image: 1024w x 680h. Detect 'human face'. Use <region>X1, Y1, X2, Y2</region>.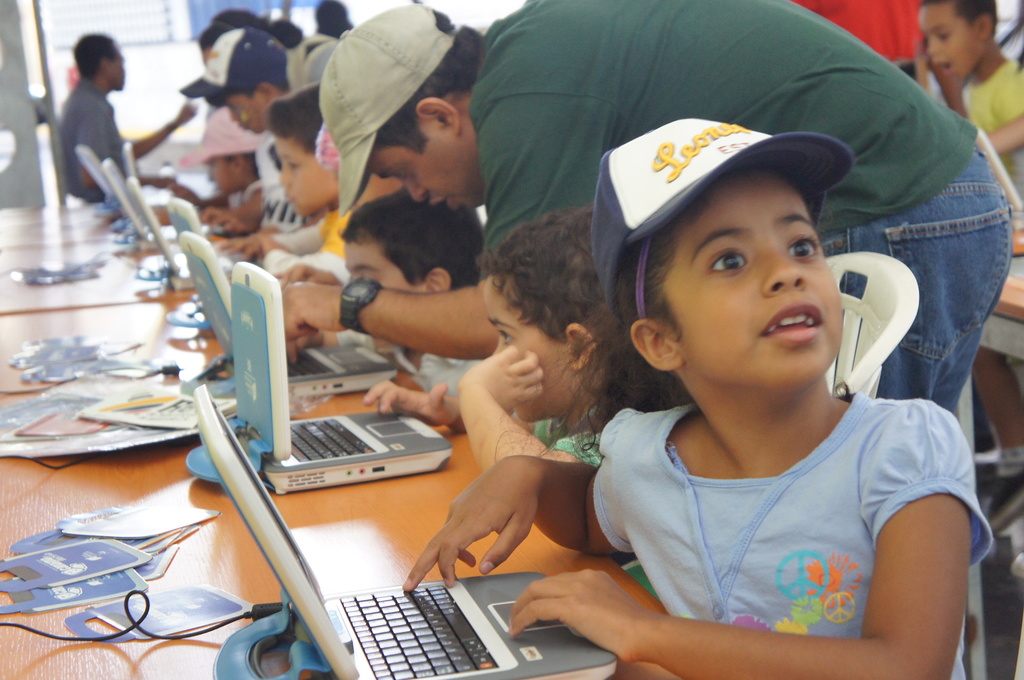
<region>200, 157, 237, 198</region>.
